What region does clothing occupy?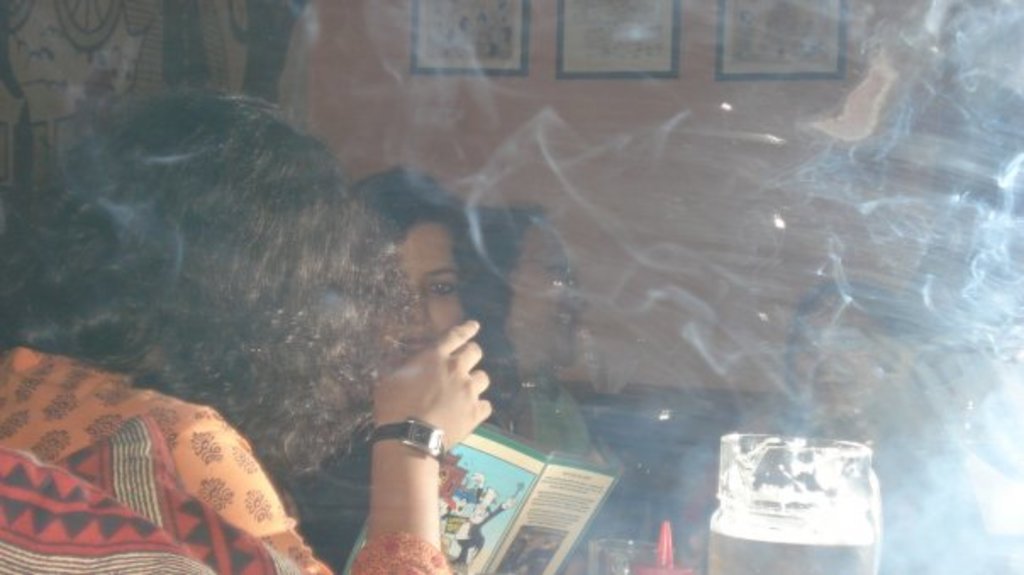
{"x1": 473, "y1": 377, "x2": 651, "y2": 533}.
